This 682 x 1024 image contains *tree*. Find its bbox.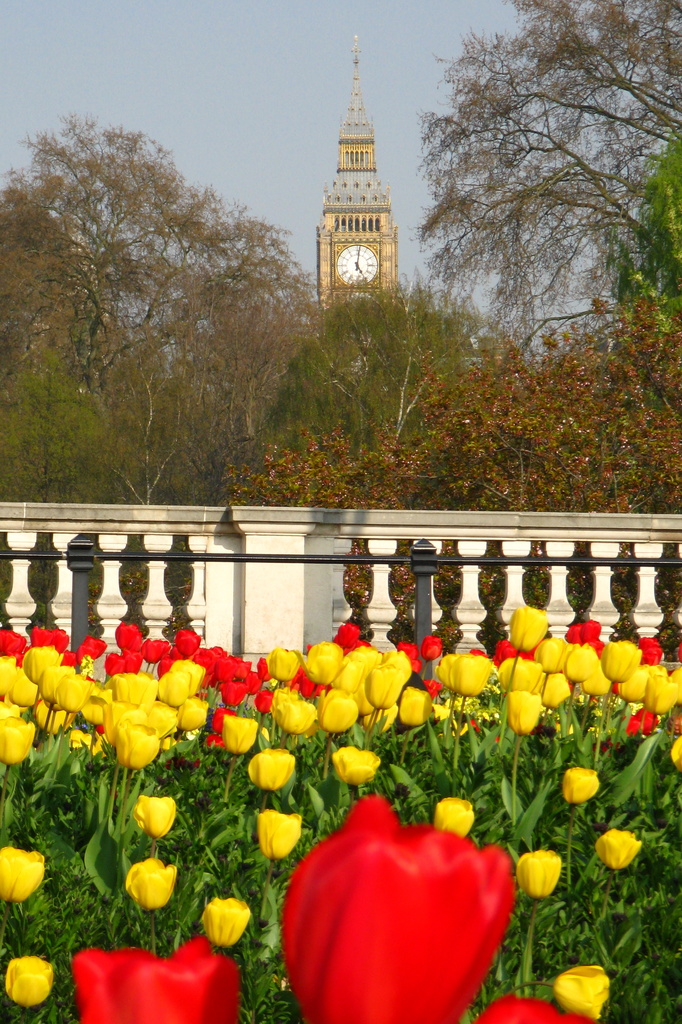
box(200, 337, 681, 531).
